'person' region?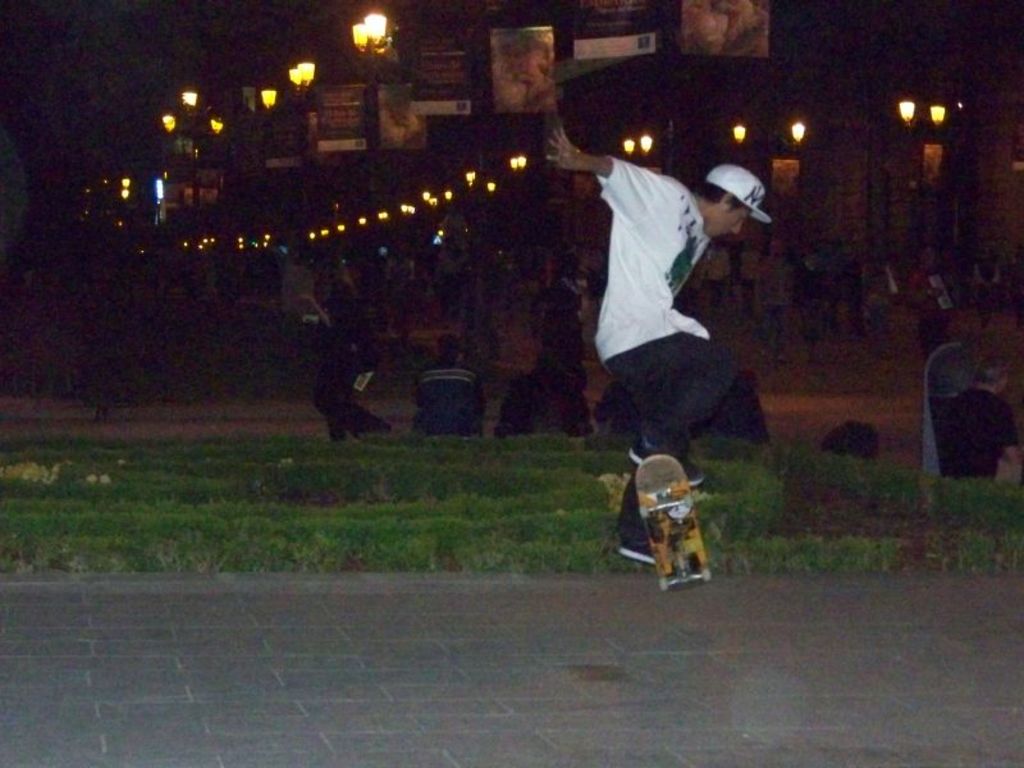
(545,124,769,566)
